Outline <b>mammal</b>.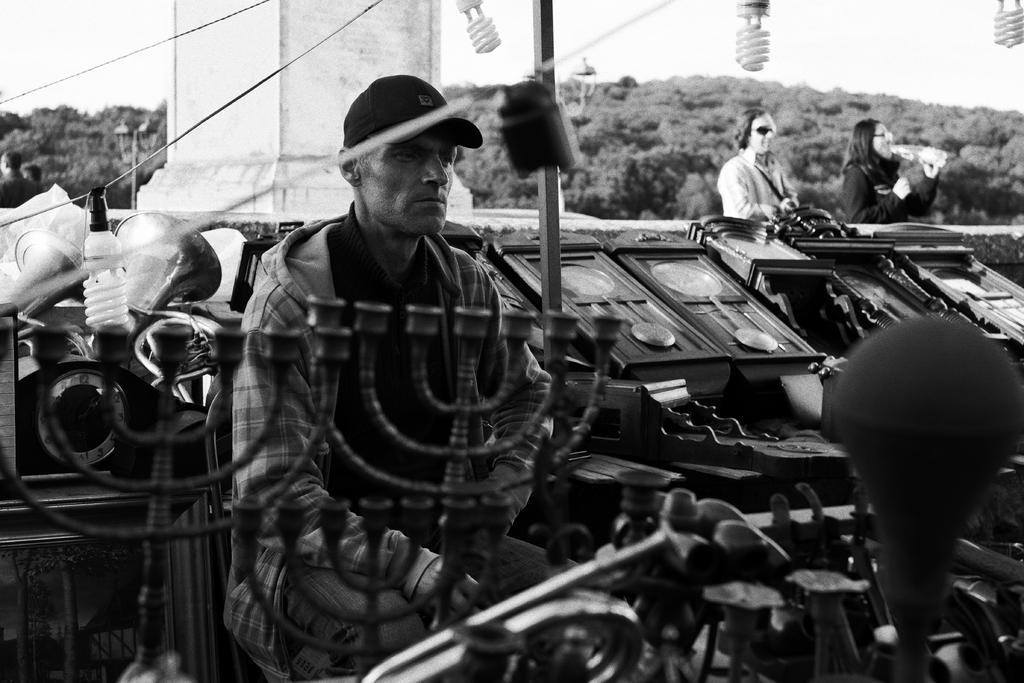
Outline: x1=0 y1=152 x2=35 y2=208.
